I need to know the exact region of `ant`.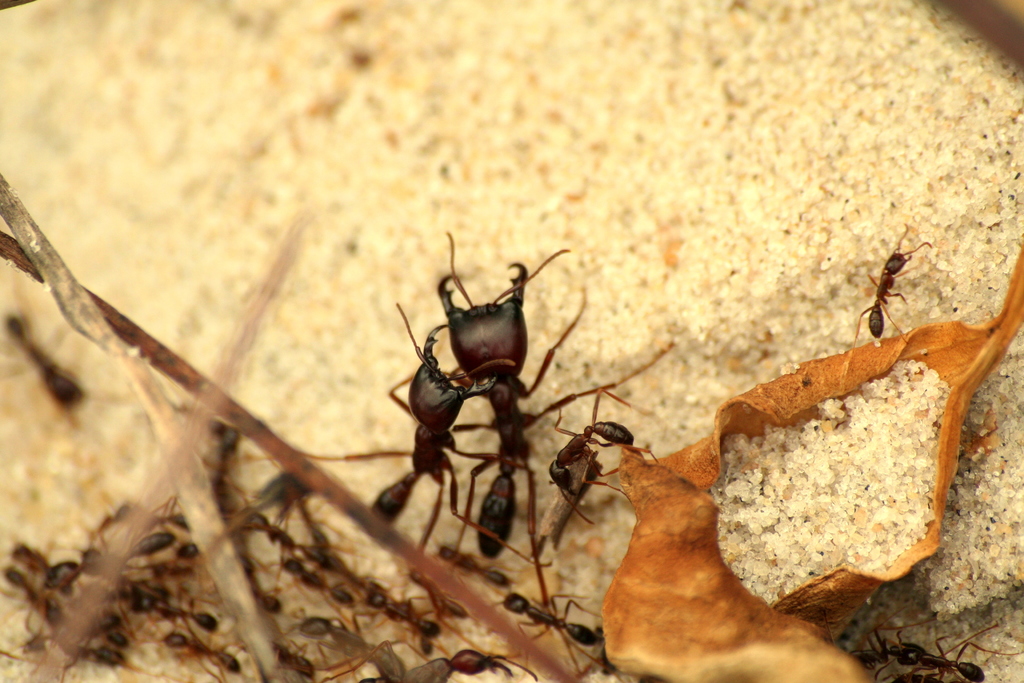
Region: select_region(530, 404, 668, 570).
